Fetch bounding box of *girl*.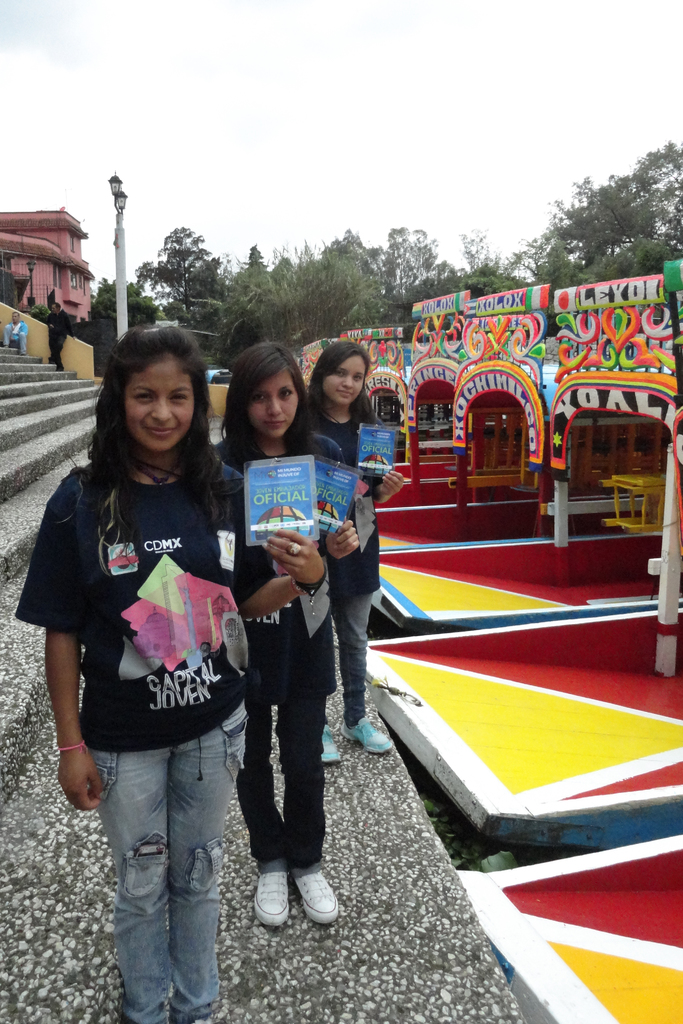
Bbox: 15/326/330/1023.
